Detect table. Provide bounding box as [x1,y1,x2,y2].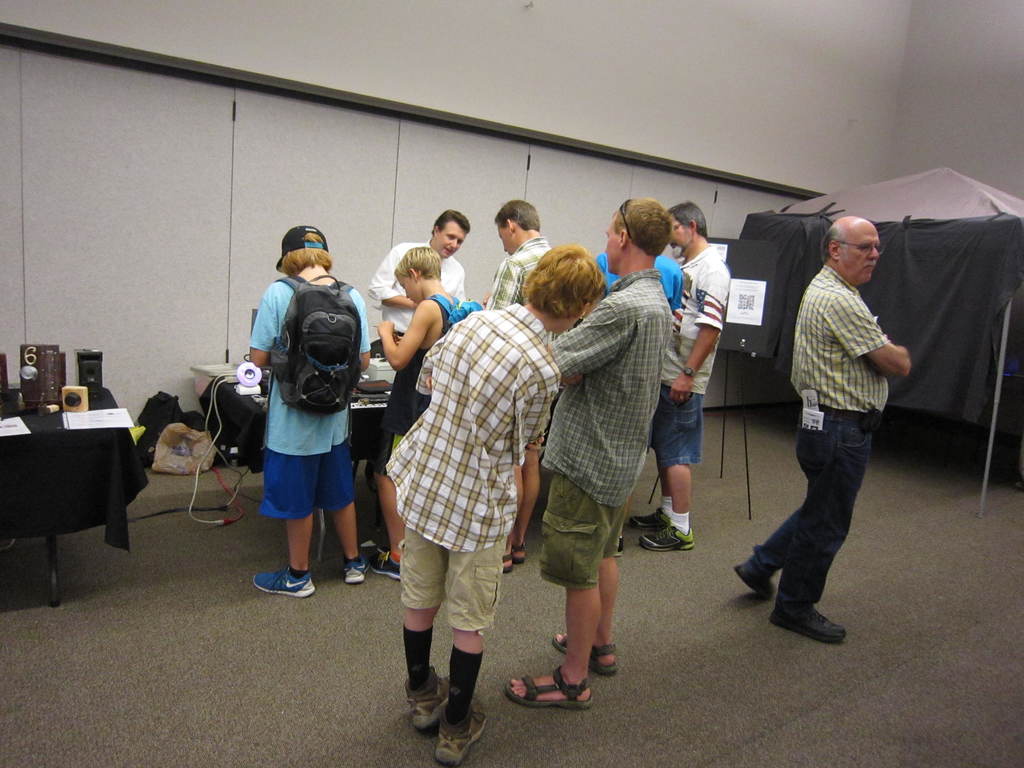
[191,365,383,561].
